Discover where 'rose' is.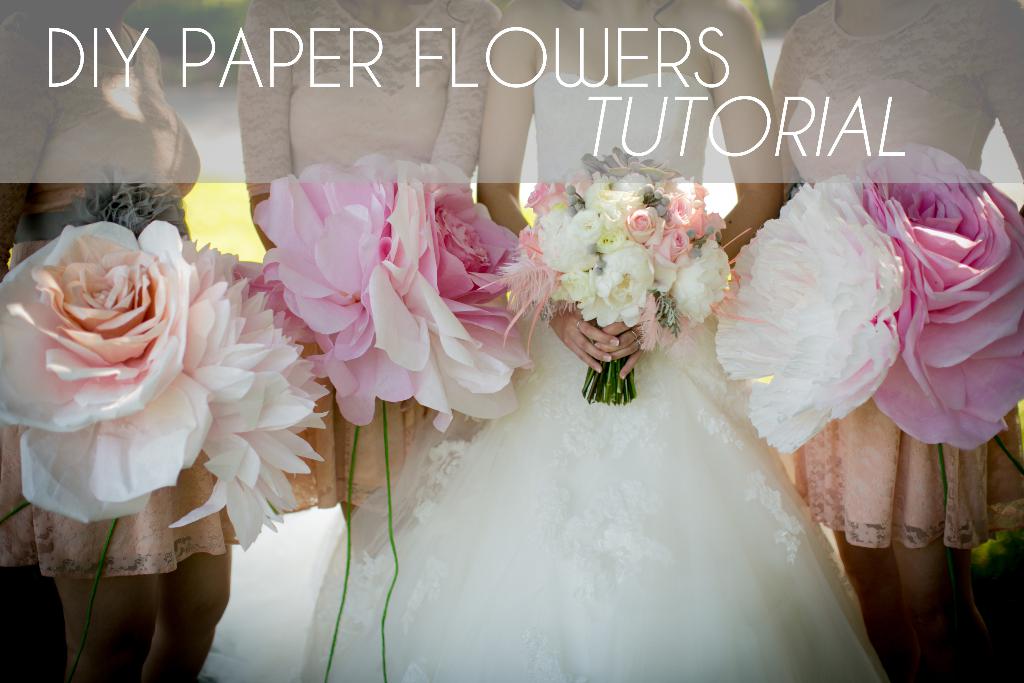
Discovered at [0,223,209,527].
